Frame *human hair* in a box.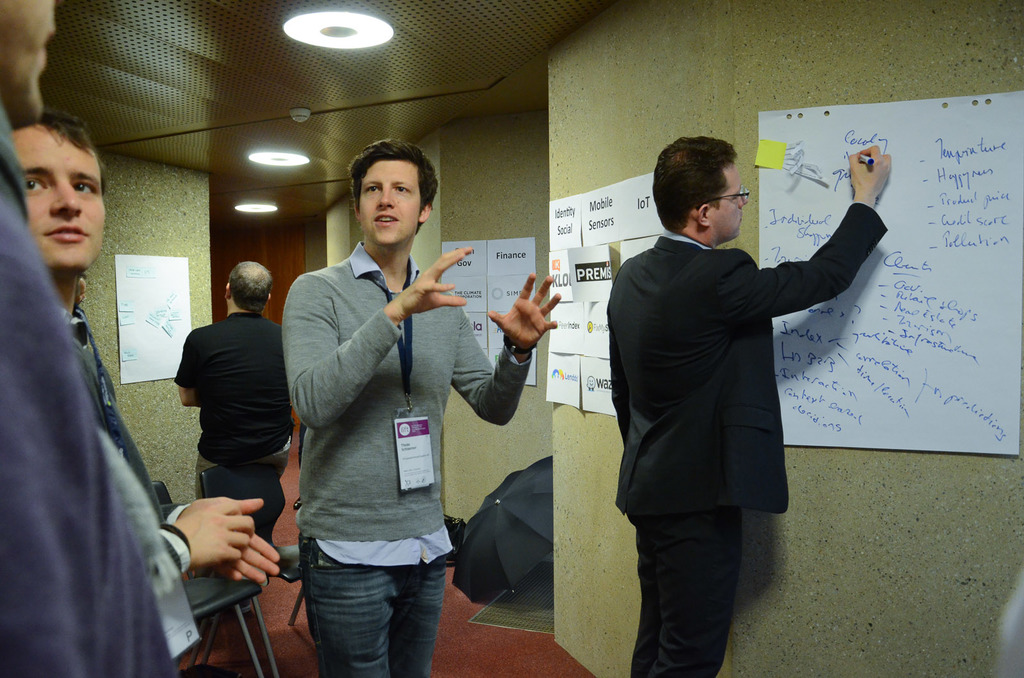
<box>341,139,433,236</box>.
